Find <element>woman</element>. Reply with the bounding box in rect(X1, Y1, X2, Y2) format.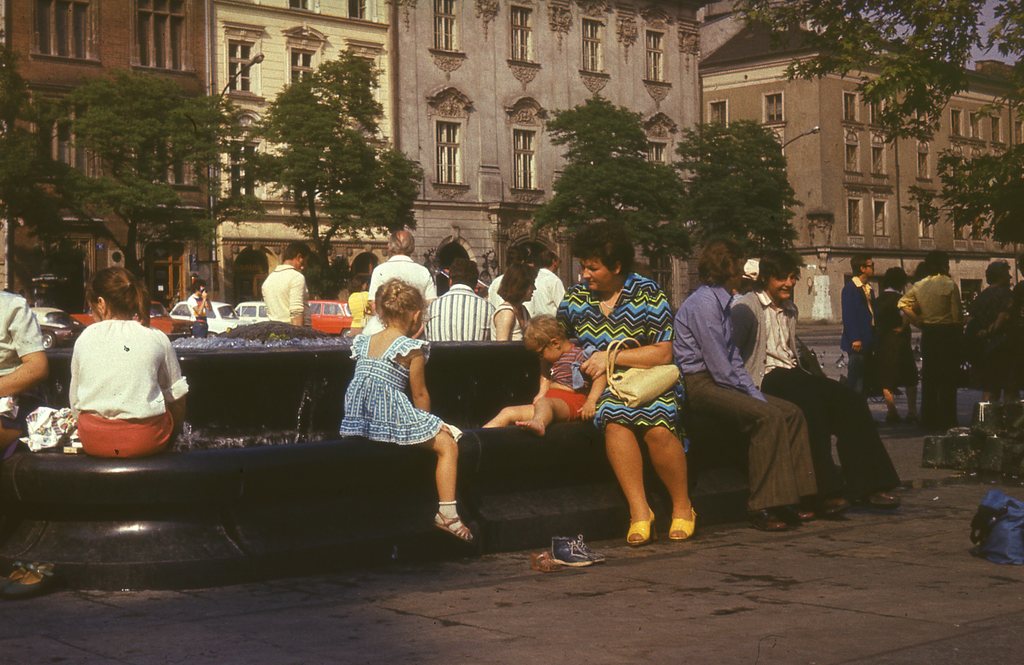
rect(342, 275, 365, 332).
